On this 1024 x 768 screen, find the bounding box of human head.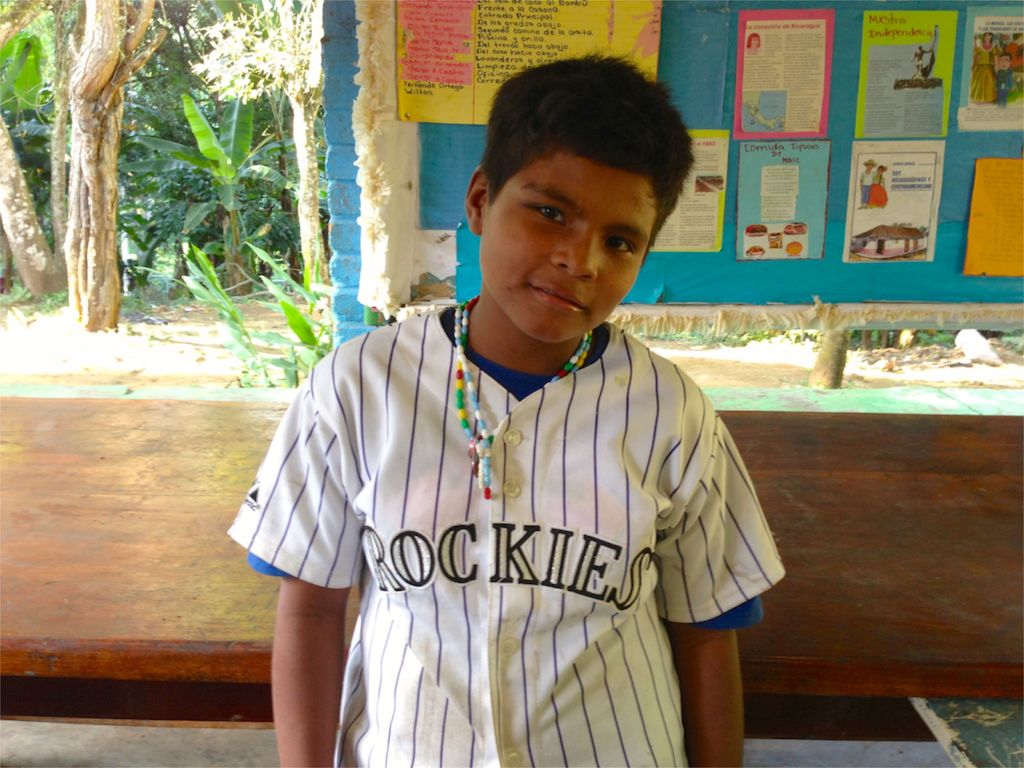
Bounding box: [x1=1012, y1=31, x2=1023, y2=44].
